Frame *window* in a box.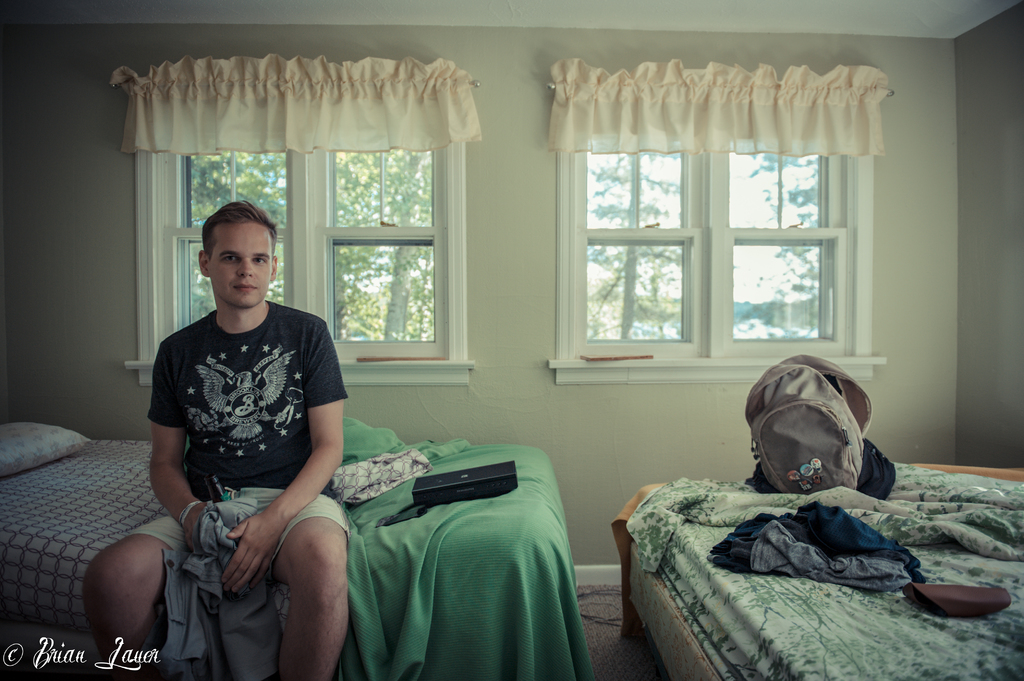
x1=538, y1=61, x2=890, y2=387.
